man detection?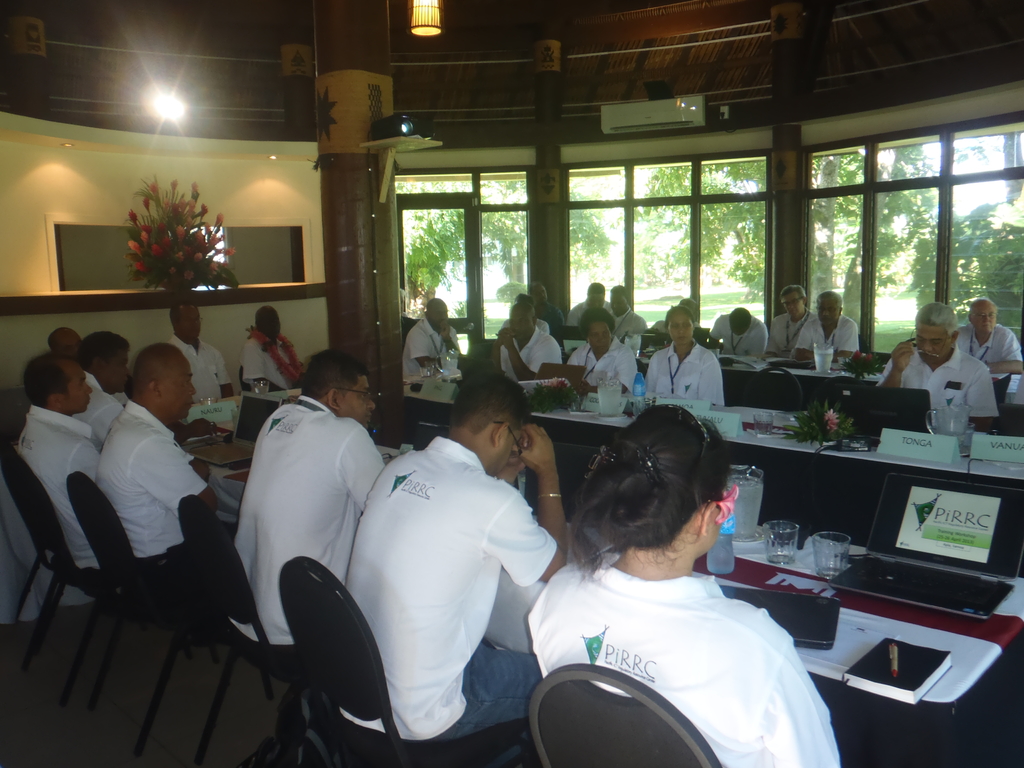
x1=710, y1=307, x2=764, y2=352
